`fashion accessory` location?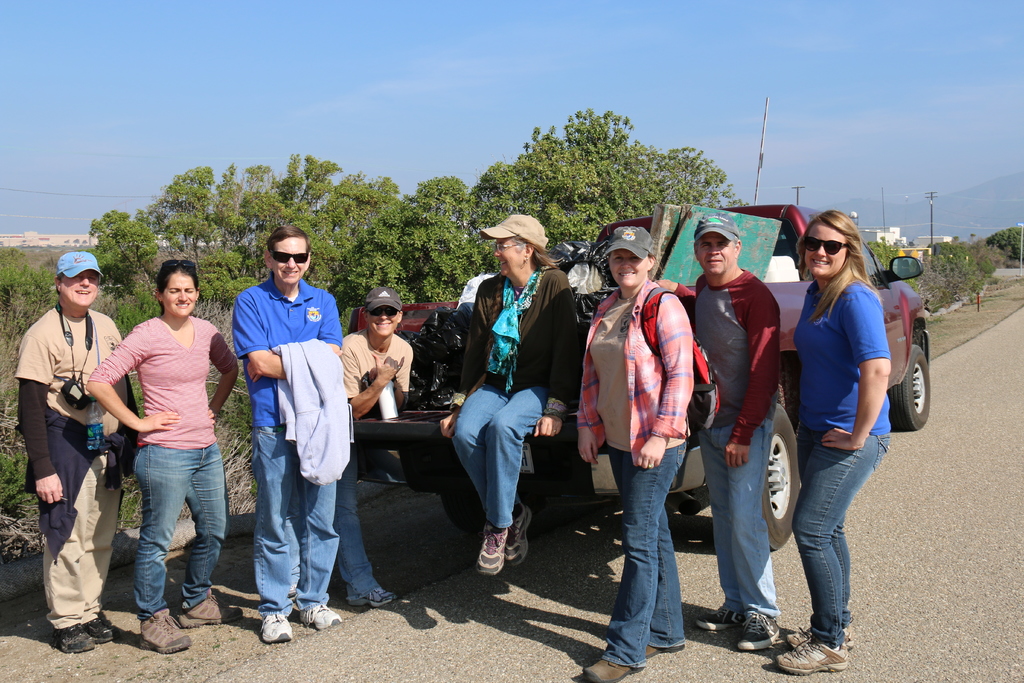
<region>486, 270, 540, 392</region>
